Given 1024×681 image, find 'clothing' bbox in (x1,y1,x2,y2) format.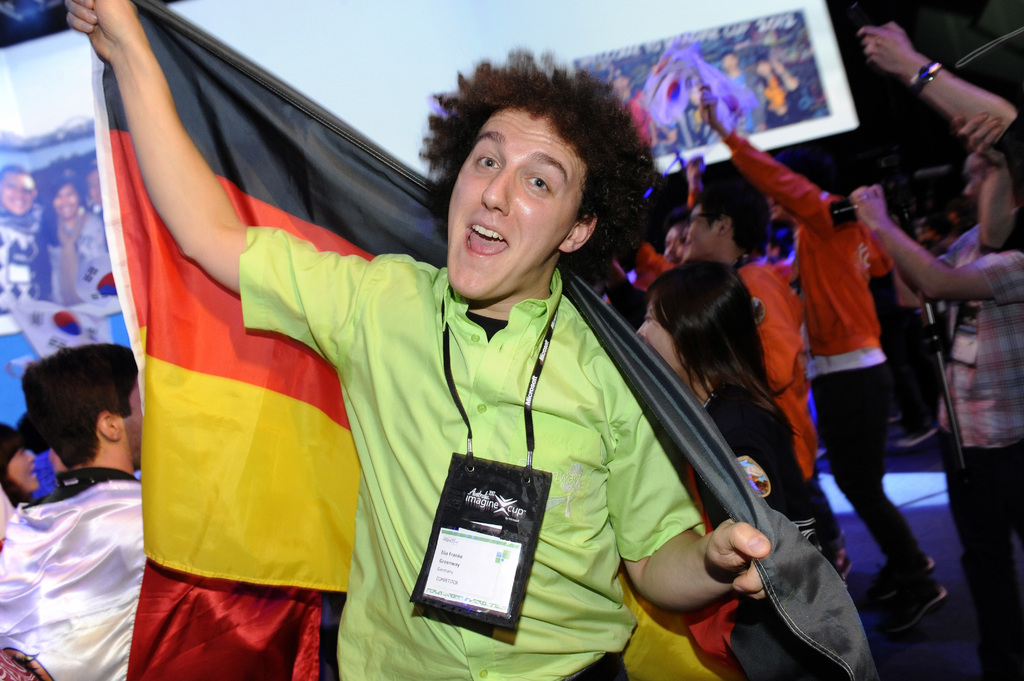
(938,227,1023,680).
